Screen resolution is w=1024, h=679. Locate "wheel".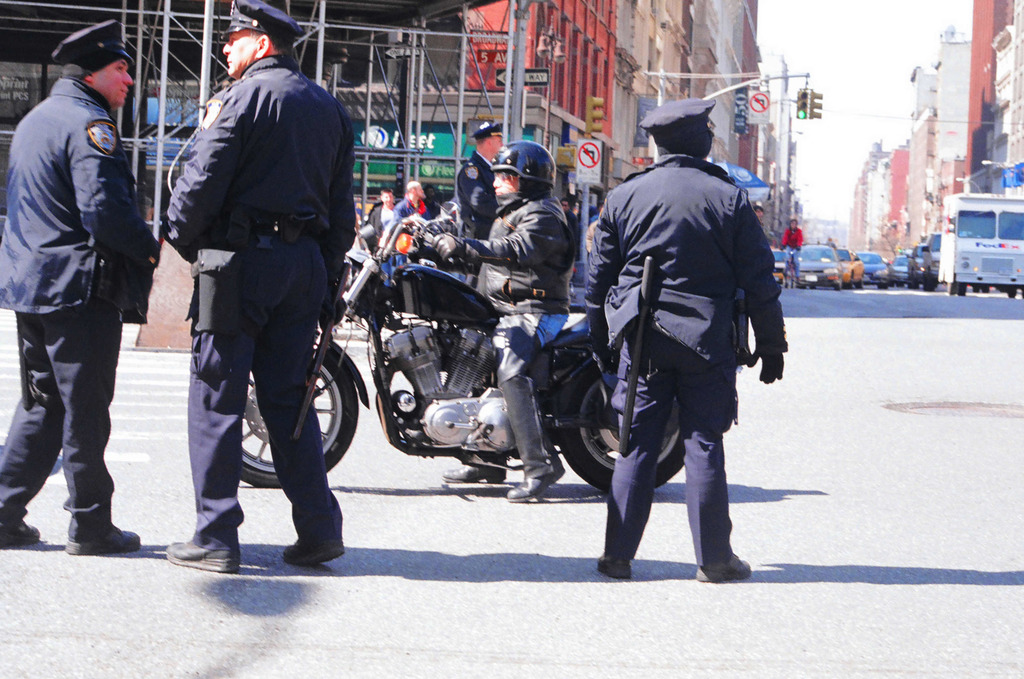
select_region(959, 278, 970, 297).
